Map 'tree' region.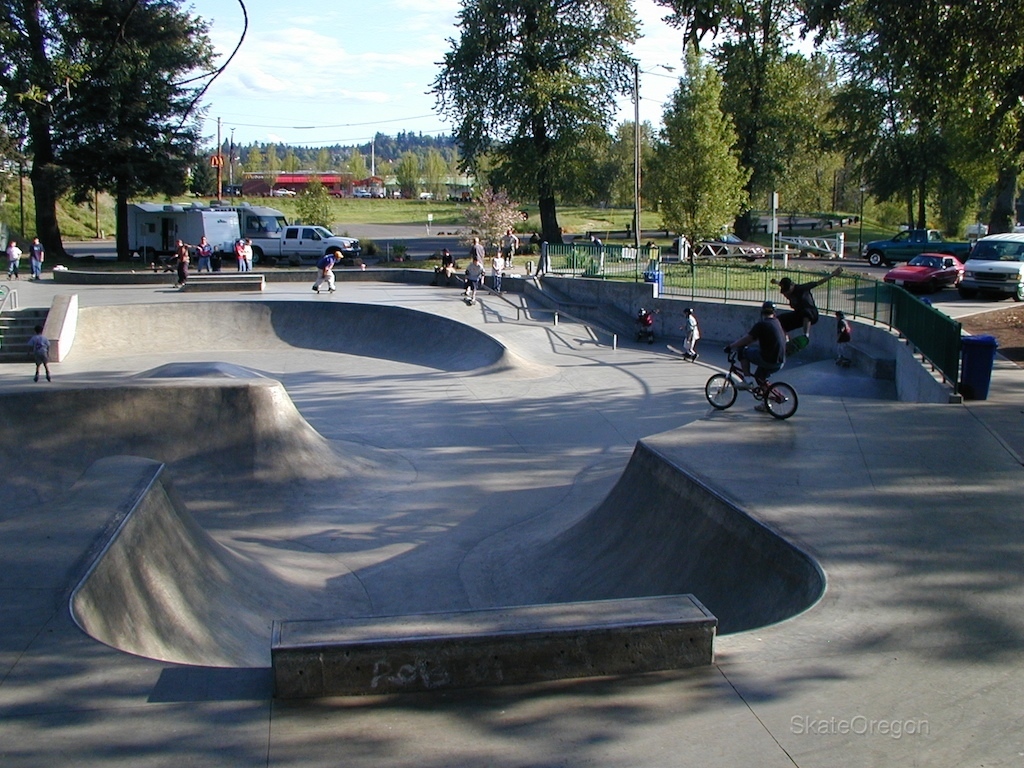
Mapped to left=38, top=5, right=213, bottom=226.
